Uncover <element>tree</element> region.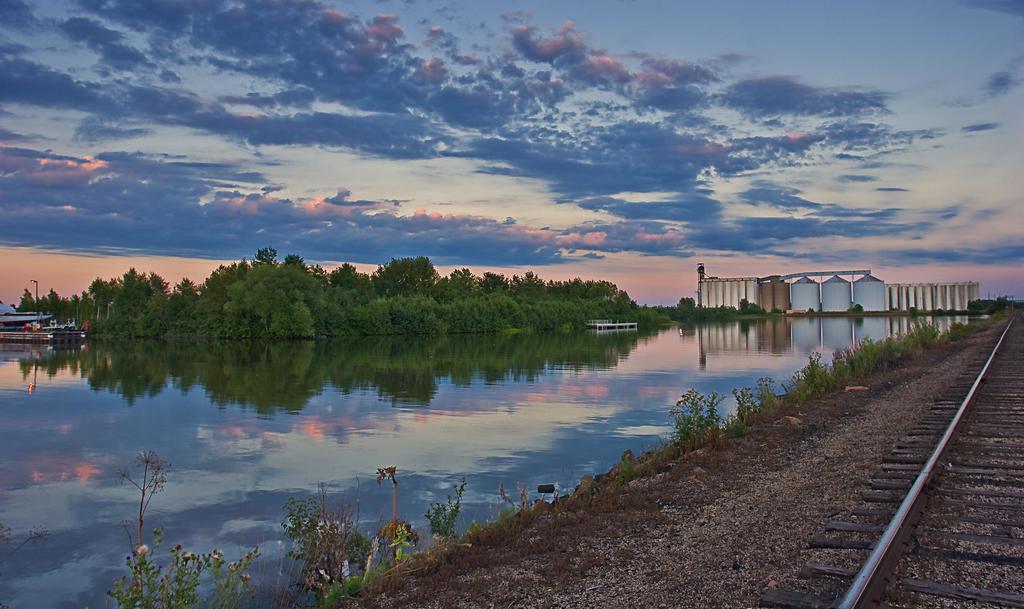
Uncovered: bbox=[851, 304, 863, 309].
